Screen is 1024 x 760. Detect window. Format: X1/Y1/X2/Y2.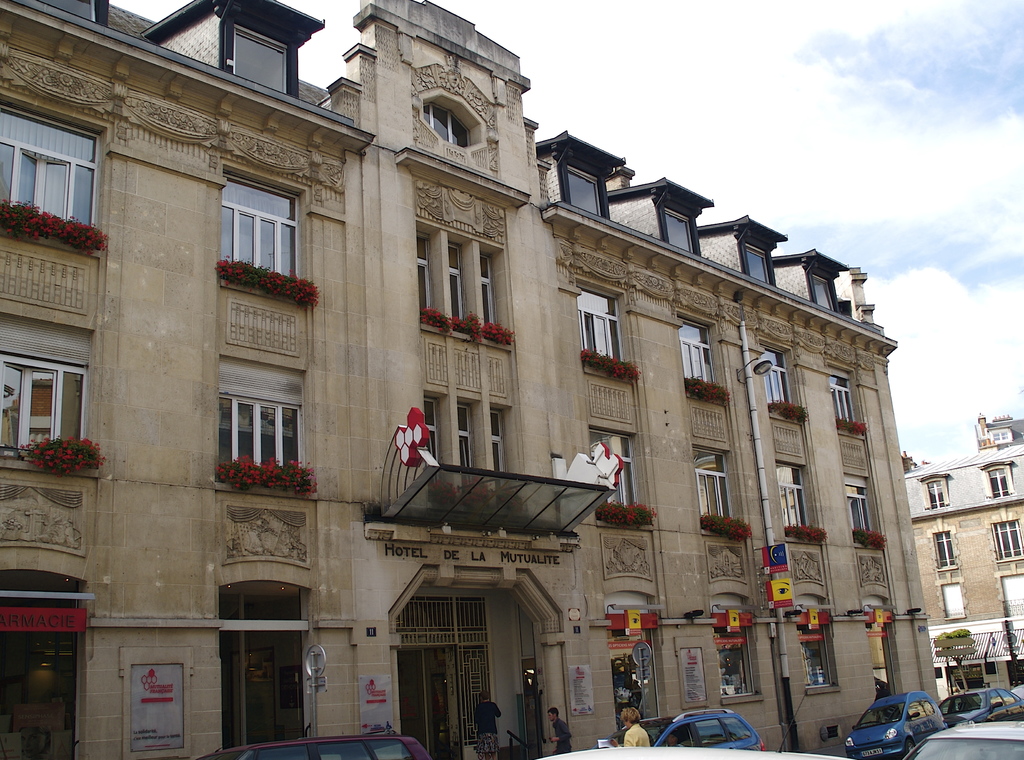
991/425/1011/443.
